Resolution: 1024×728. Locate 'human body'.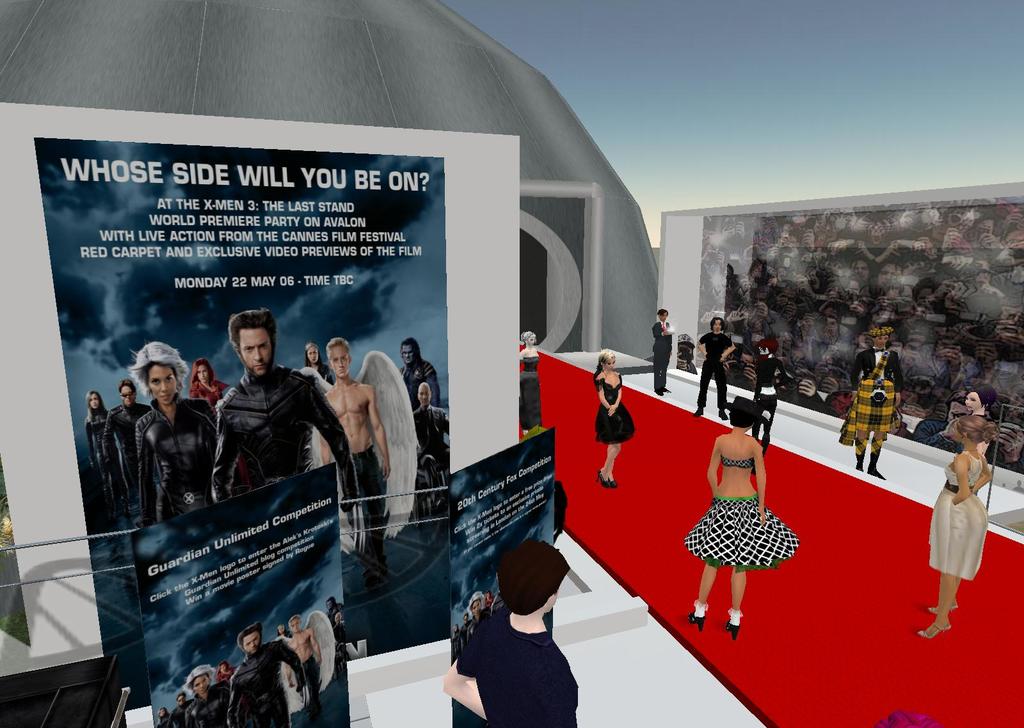
bbox(653, 326, 675, 392).
